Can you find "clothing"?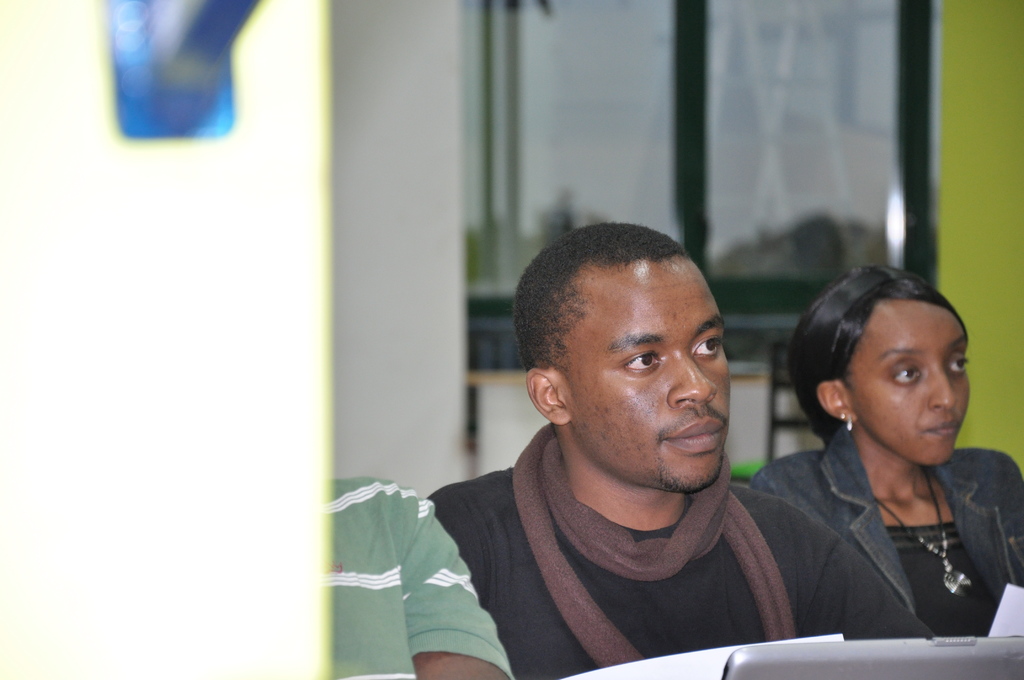
Yes, bounding box: bbox=[318, 471, 512, 679].
